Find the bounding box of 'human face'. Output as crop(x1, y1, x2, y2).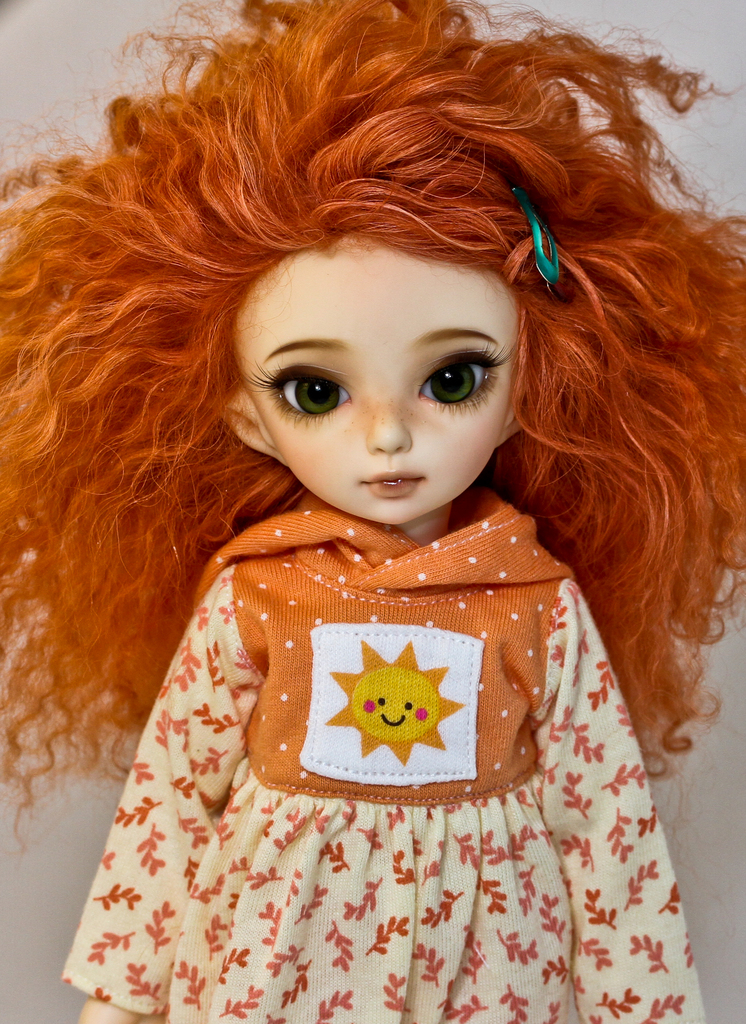
crop(236, 245, 519, 525).
